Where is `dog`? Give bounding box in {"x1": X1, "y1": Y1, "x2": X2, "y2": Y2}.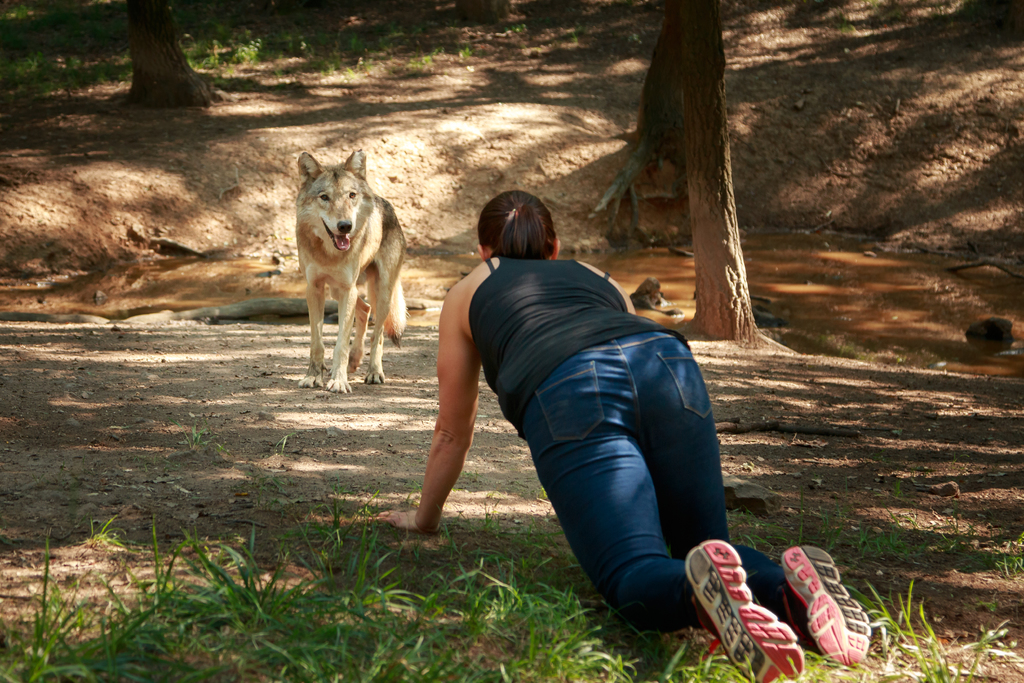
{"x1": 295, "y1": 147, "x2": 403, "y2": 391}.
